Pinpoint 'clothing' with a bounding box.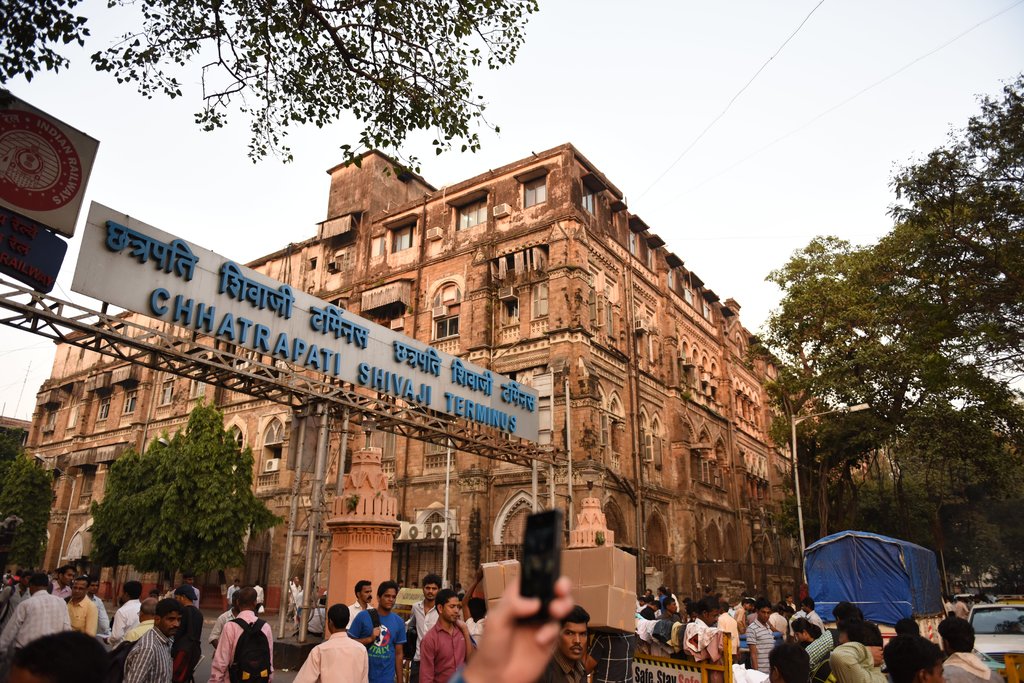
detection(344, 607, 410, 682).
